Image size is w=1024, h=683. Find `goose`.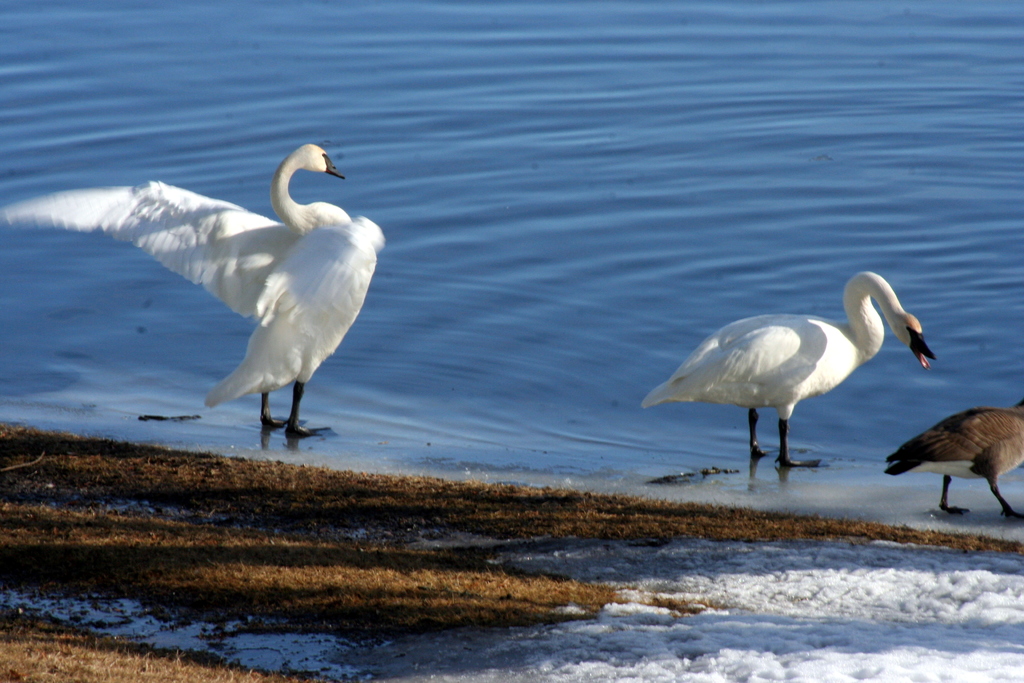
left=886, top=378, right=1023, bottom=508.
